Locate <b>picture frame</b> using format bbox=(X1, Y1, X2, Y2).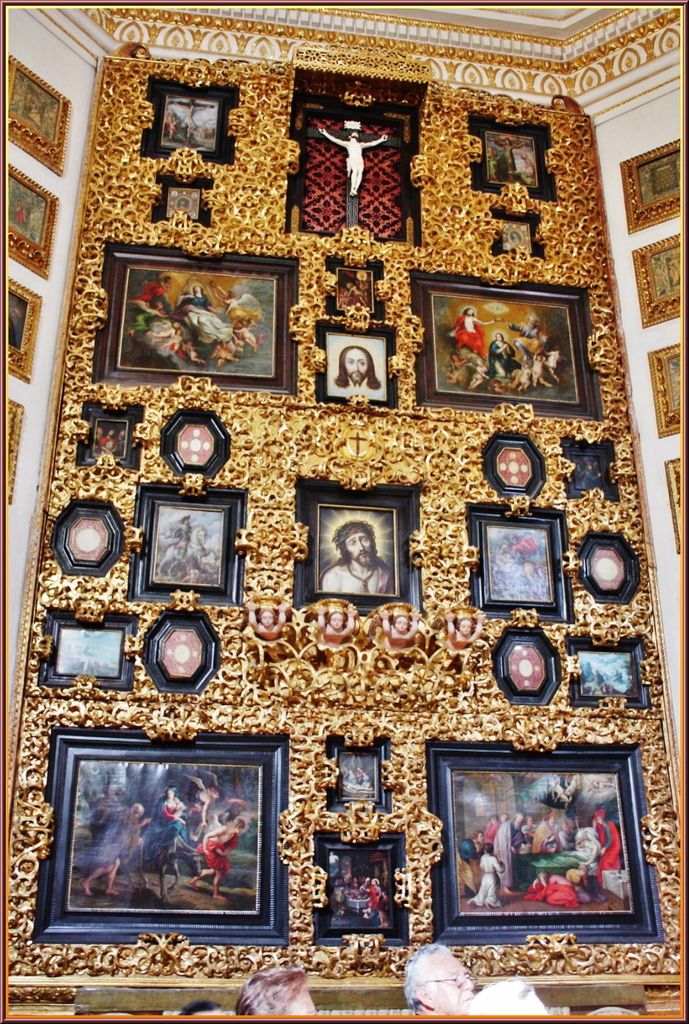
bbox=(647, 340, 687, 433).
